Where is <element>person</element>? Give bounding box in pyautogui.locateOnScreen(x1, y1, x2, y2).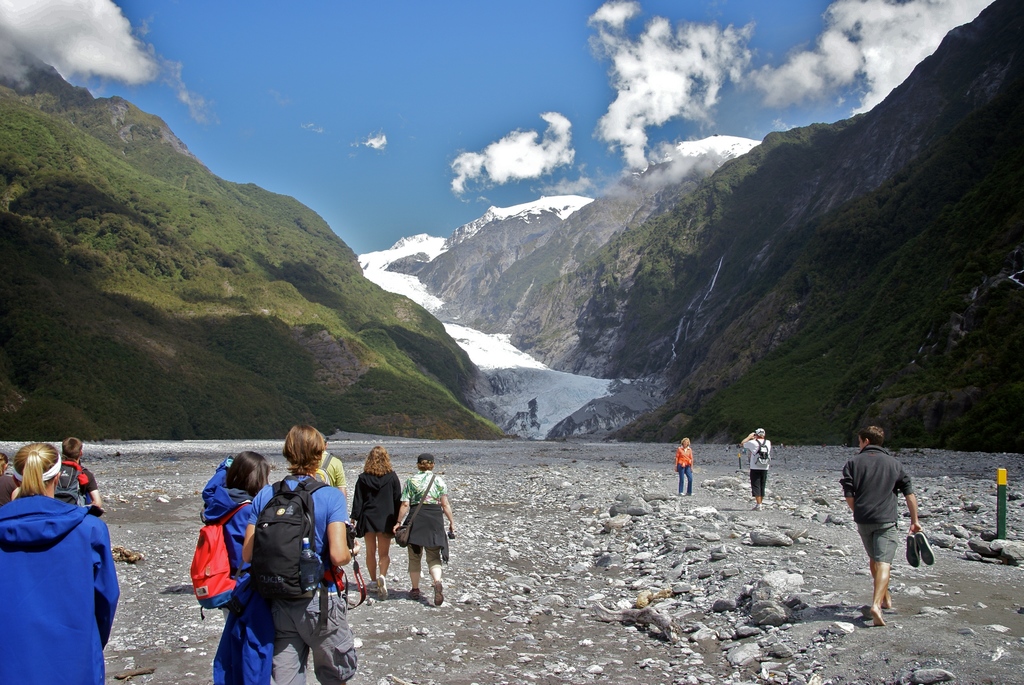
pyautogui.locateOnScreen(743, 424, 774, 514).
